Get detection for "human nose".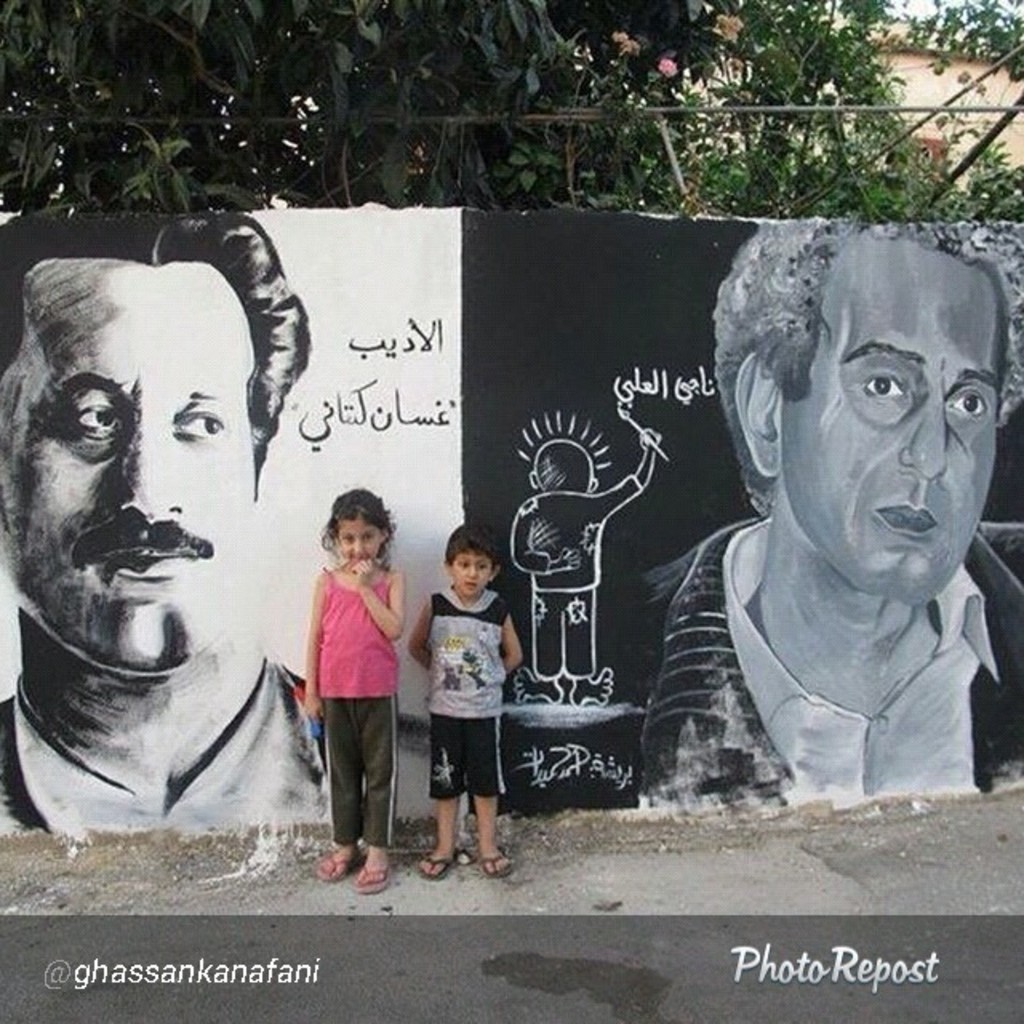
Detection: bbox(461, 562, 478, 584).
